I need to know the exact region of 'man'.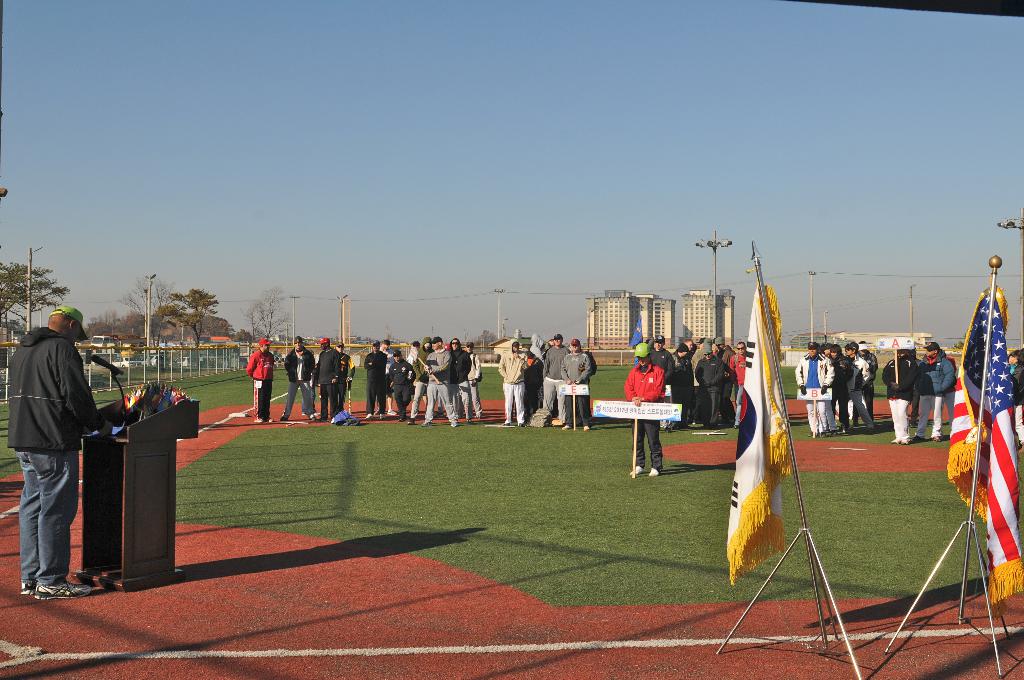
Region: locate(8, 297, 107, 607).
